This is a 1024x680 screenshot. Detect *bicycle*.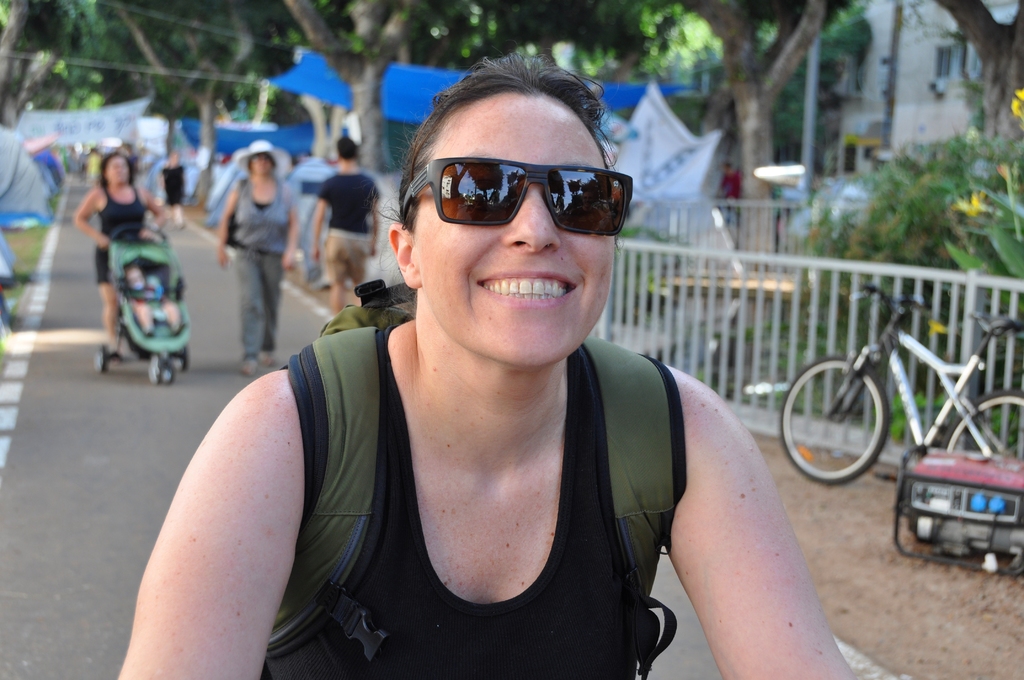
locate(776, 259, 1003, 553).
